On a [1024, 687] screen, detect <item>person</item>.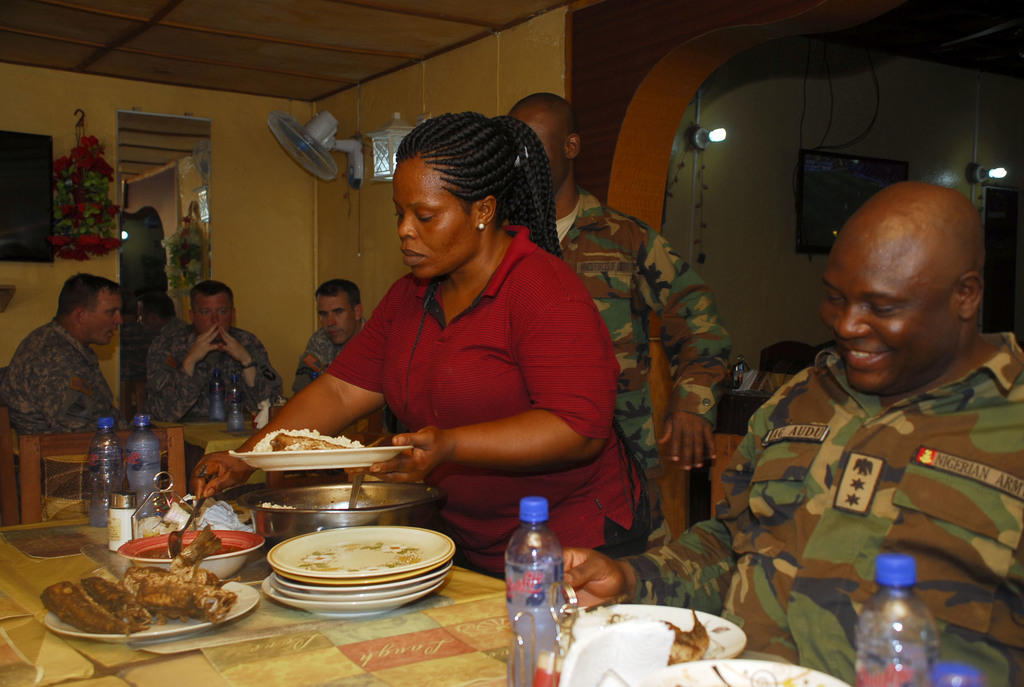
<region>555, 174, 1023, 686</region>.
